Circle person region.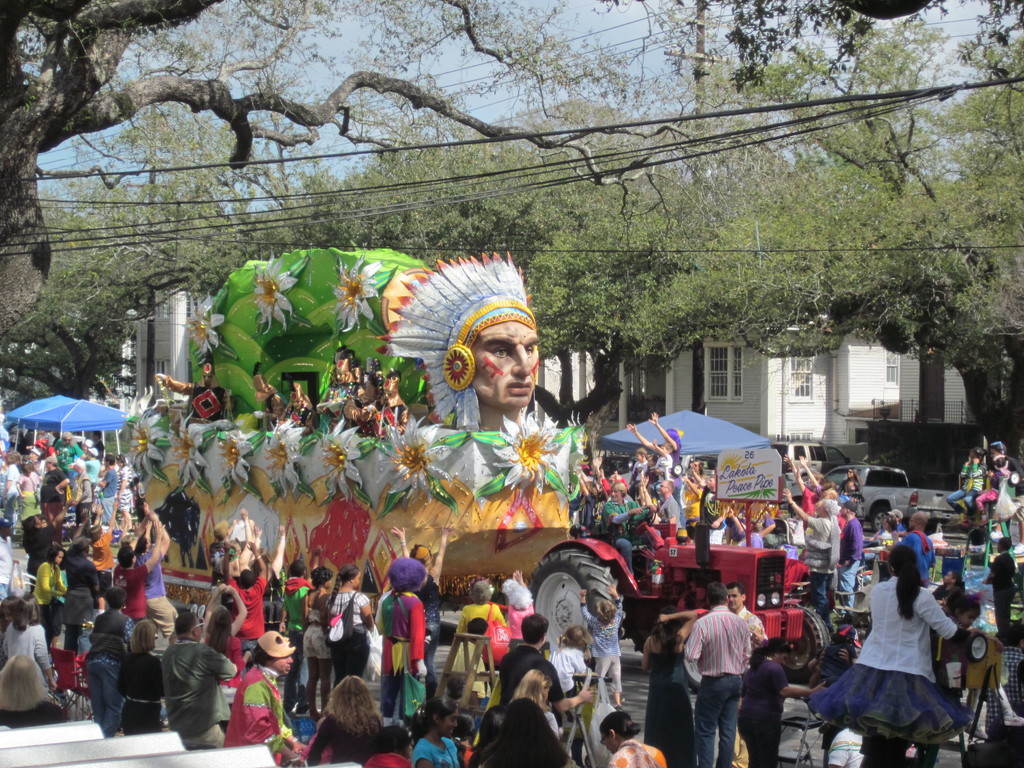
Region: (left=838, top=500, right=870, bottom=558).
